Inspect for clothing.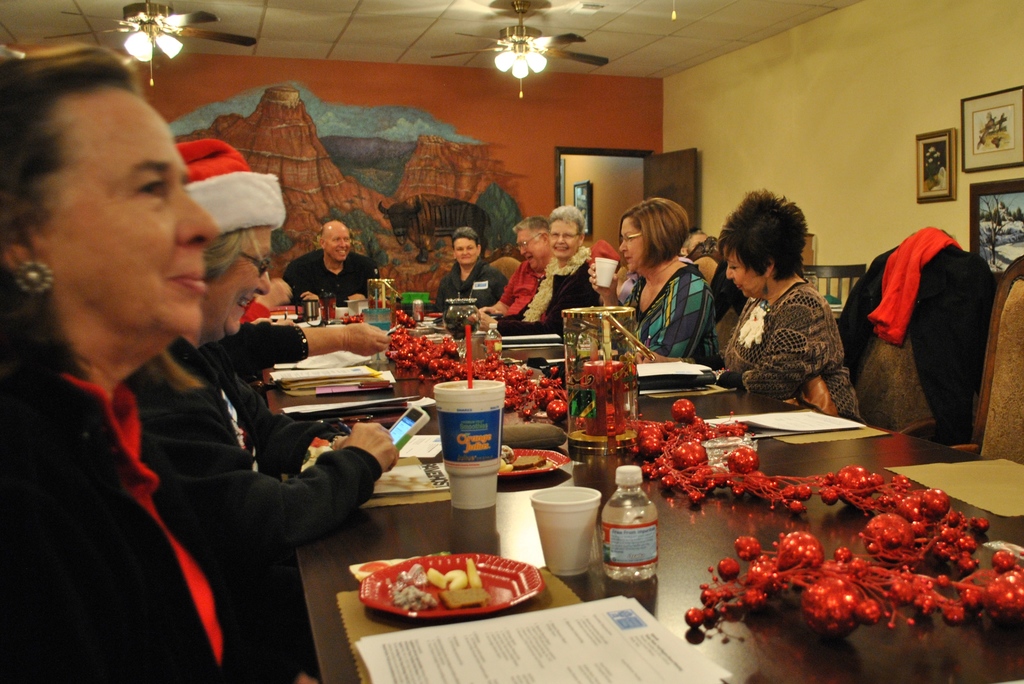
Inspection: [275,245,378,308].
